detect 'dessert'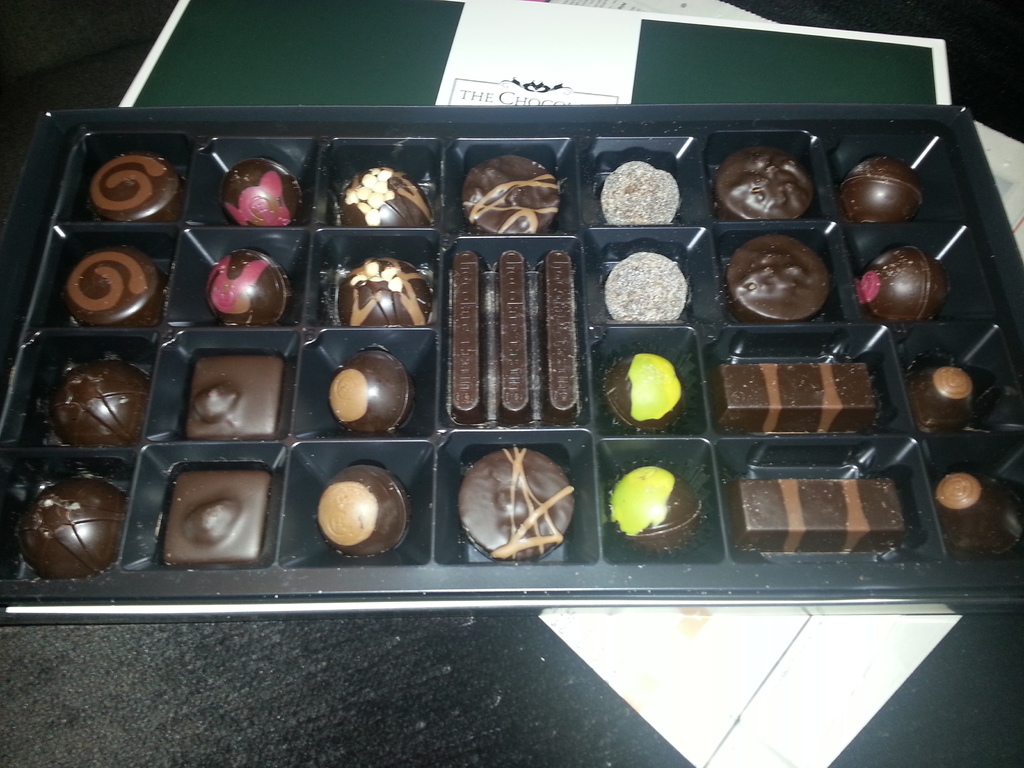
(left=334, top=254, right=433, bottom=328)
